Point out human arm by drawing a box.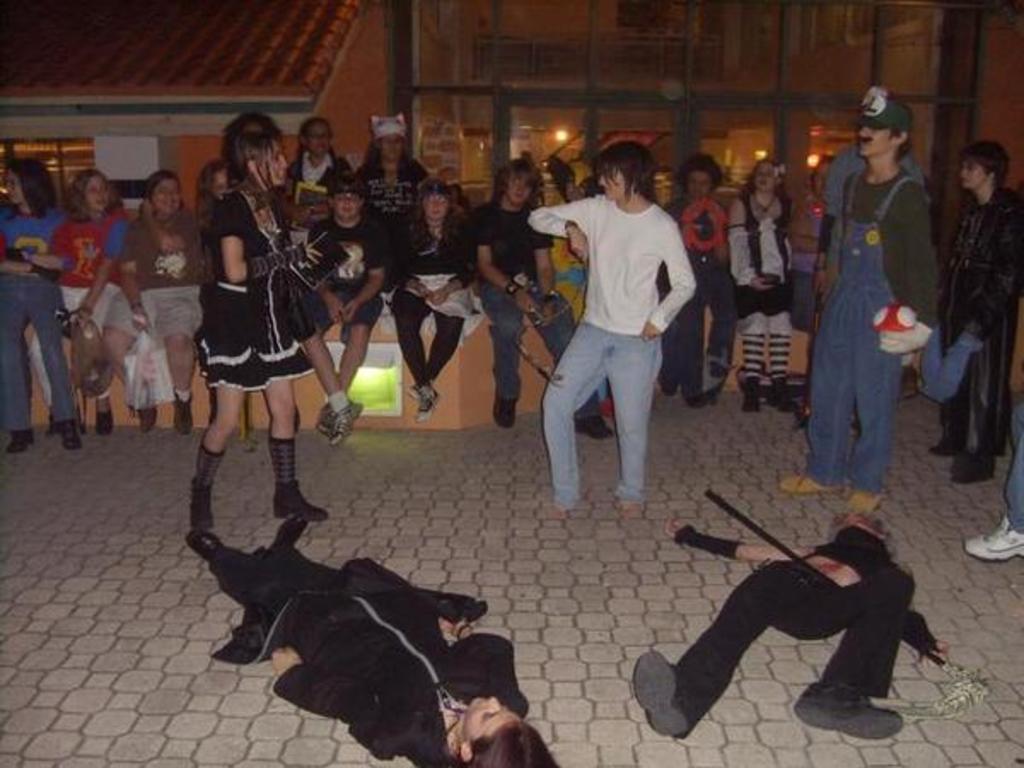
{"x1": 263, "y1": 640, "x2": 362, "y2": 730}.
